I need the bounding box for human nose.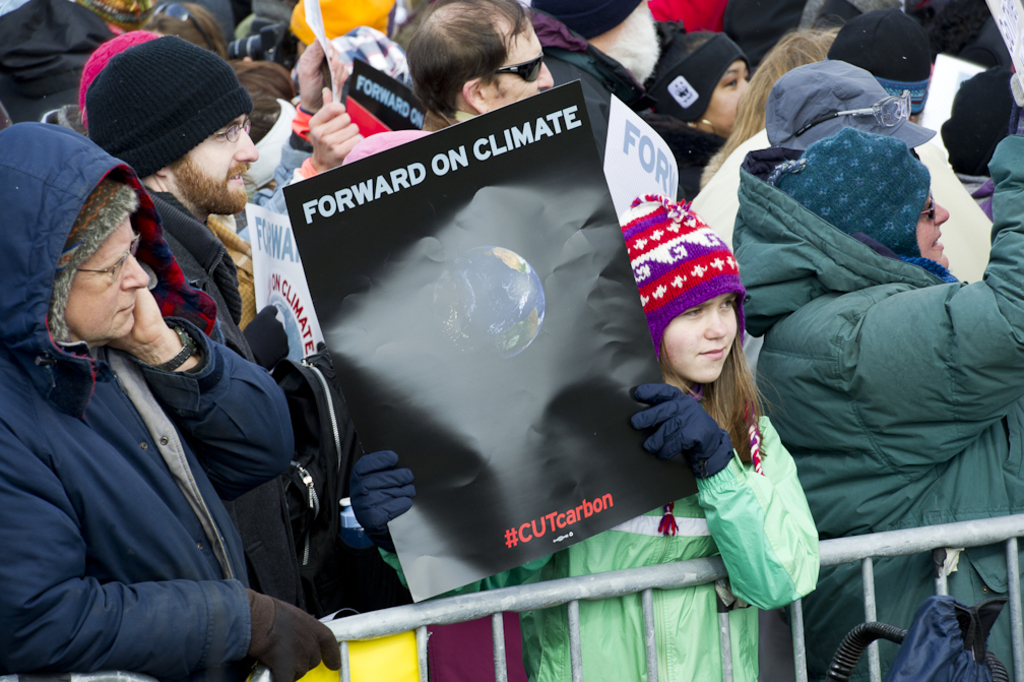
Here it is: 238:127:259:160.
